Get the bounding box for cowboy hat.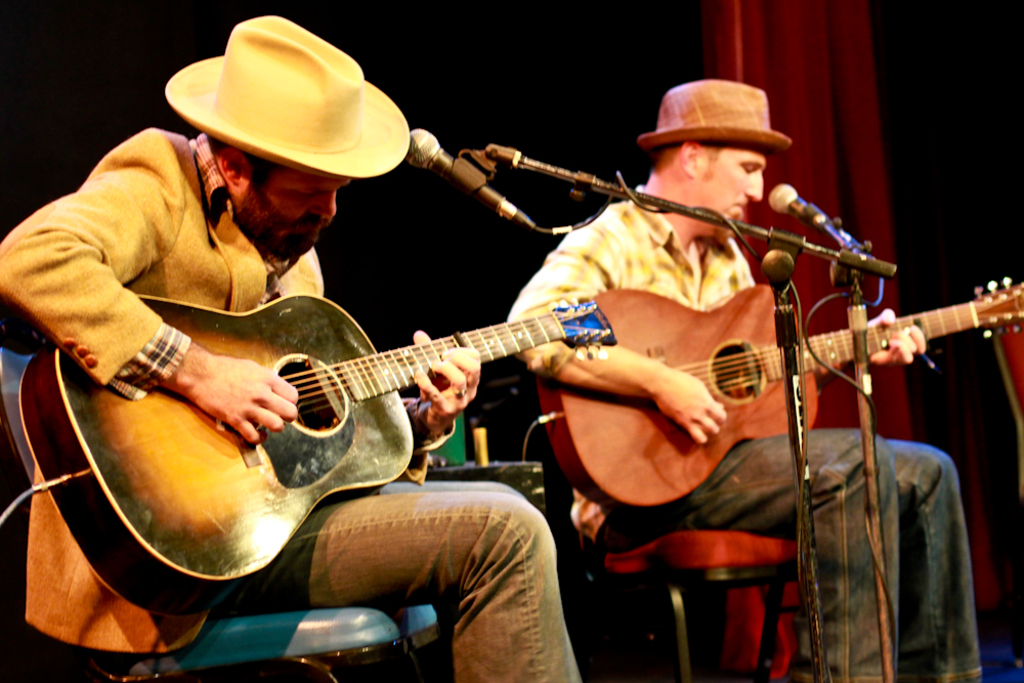
{"x1": 634, "y1": 75, "x2": 794, "y2": 154}.
